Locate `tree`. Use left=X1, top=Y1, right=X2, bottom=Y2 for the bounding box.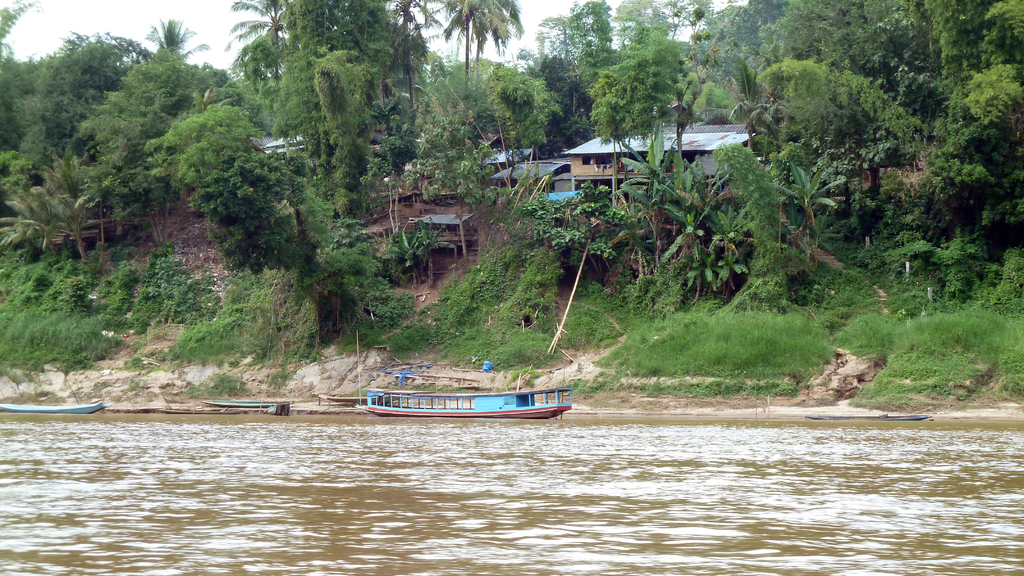
left=611, top=0, right=670, bottom=56.
